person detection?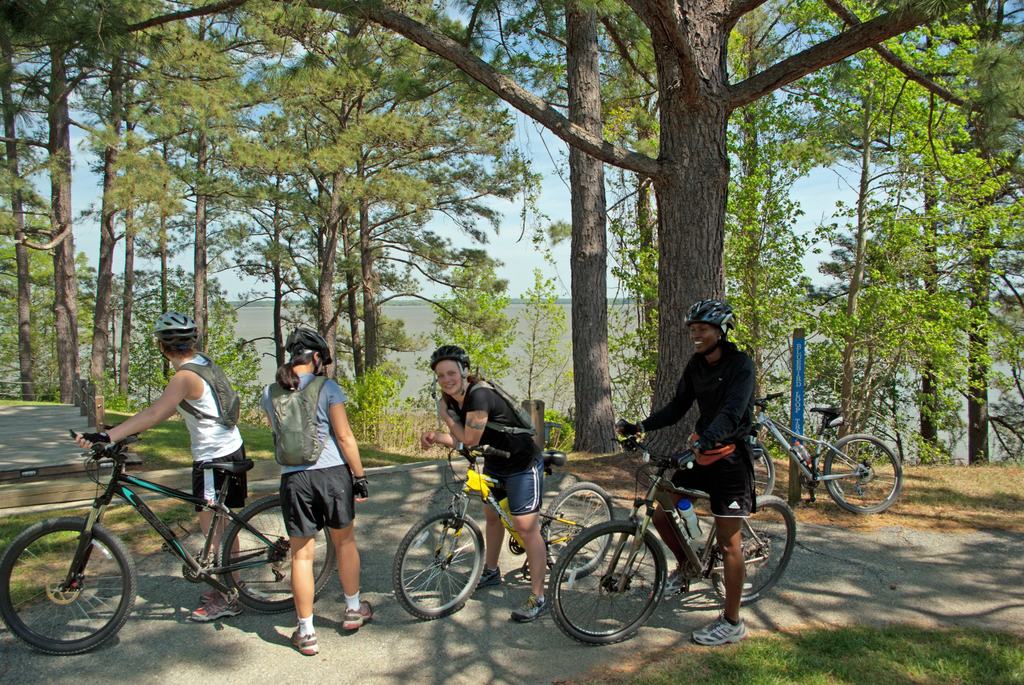
region(424, 336, 555, 619)
